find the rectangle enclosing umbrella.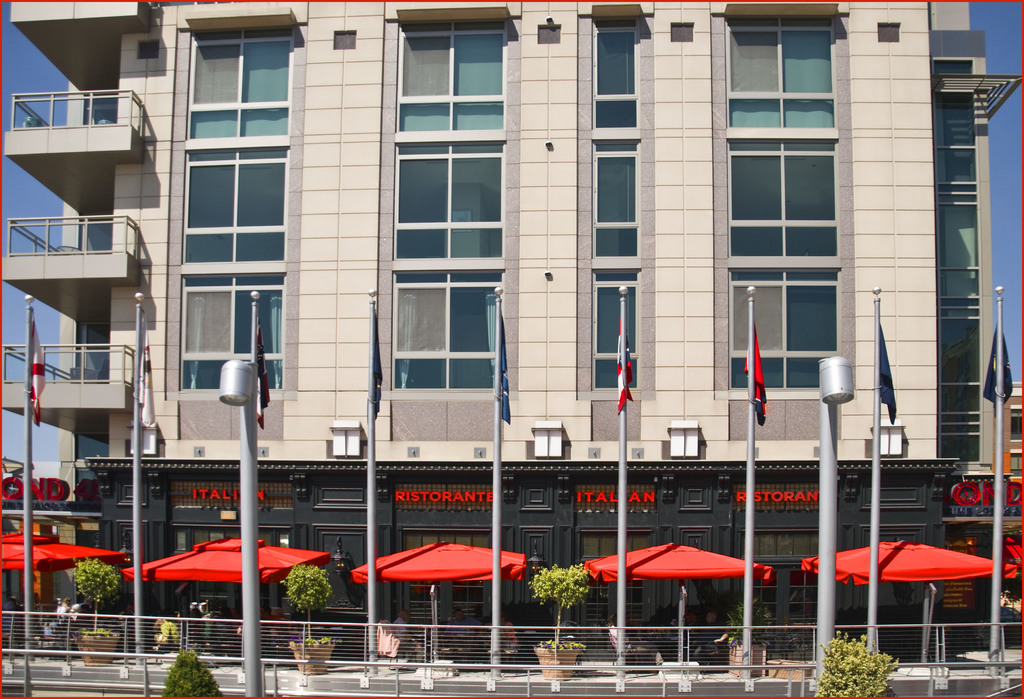
{"left": 0, "top": 528, "right": 118, "bottom": 574}.
